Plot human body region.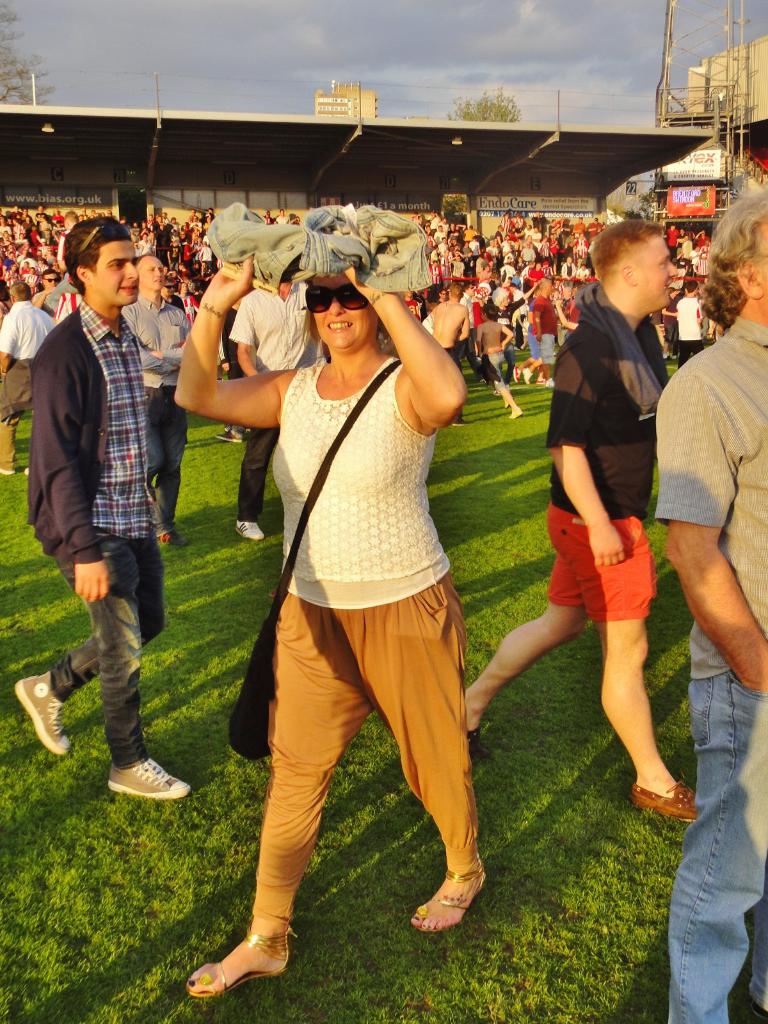
Plotted at x1=235, y1=272, x2=322, y2=545.
